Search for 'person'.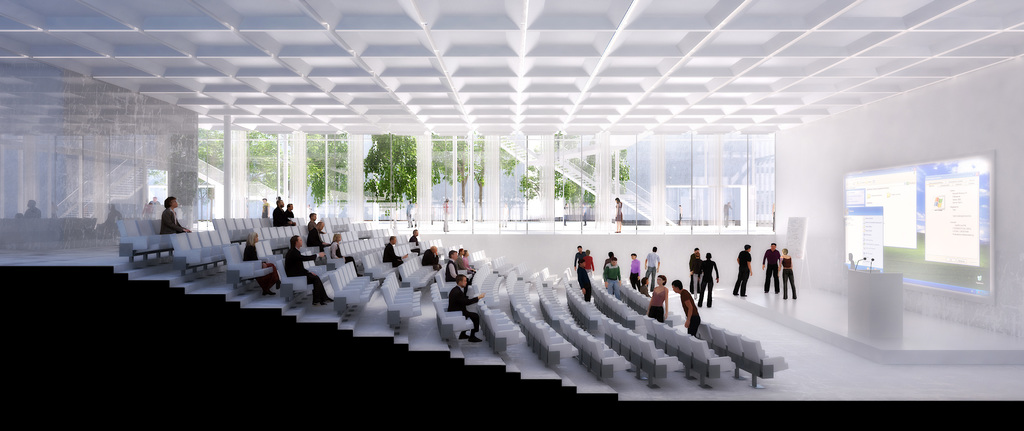
Found at locate(584, 205, 590, 228).
